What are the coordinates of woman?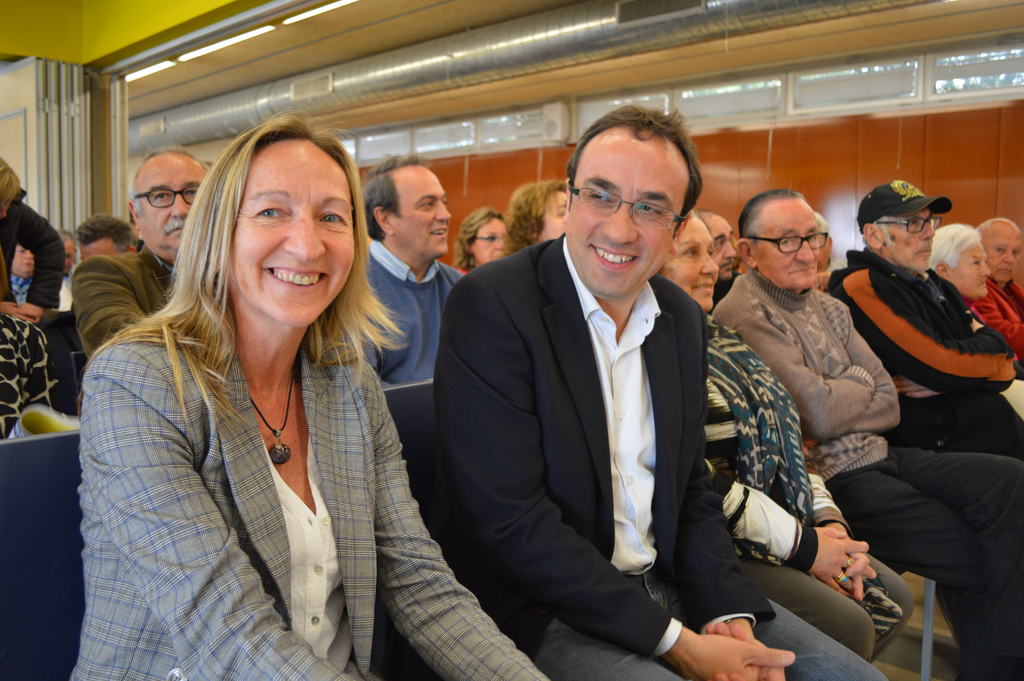
left=68, top=90, right=459, bottom=680.
